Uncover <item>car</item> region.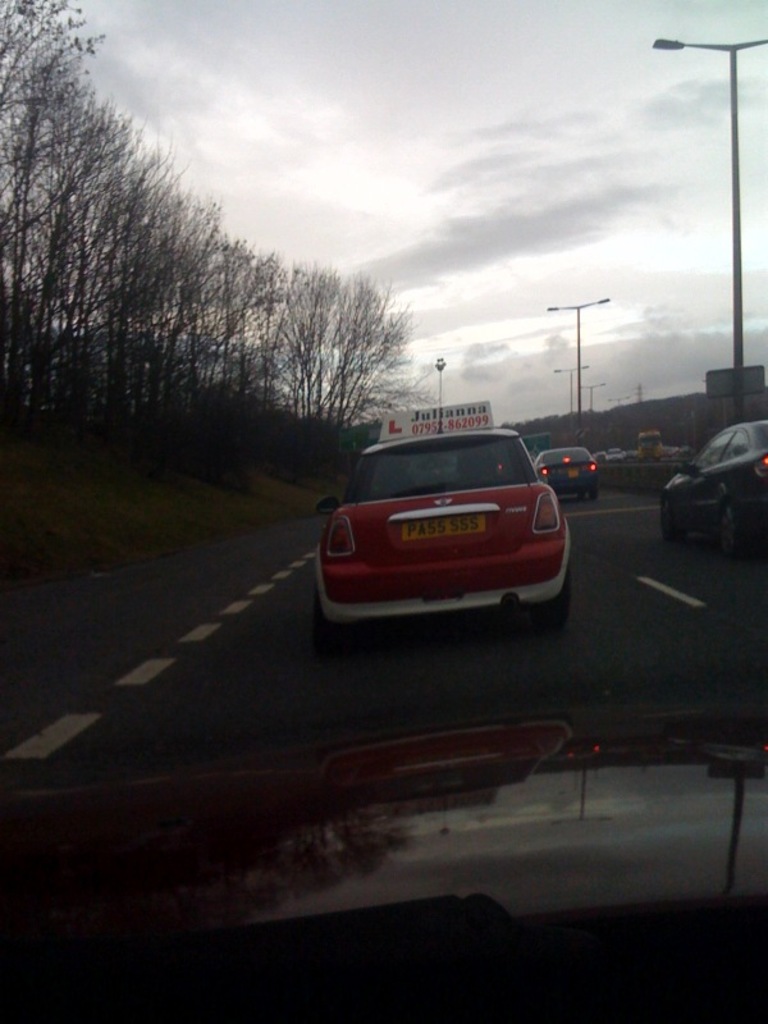
Uncovered: pyautogui.locateOnScreen(324, 421, 580, 627).
